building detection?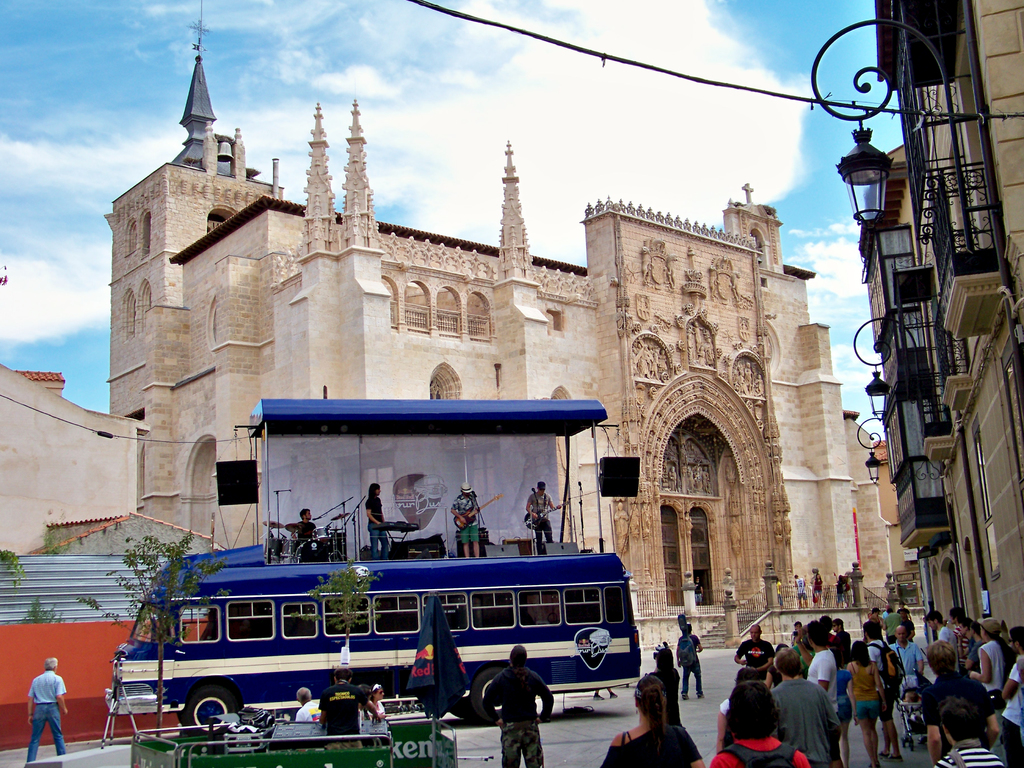
left=863, top=0, right=1023, bottom=667
